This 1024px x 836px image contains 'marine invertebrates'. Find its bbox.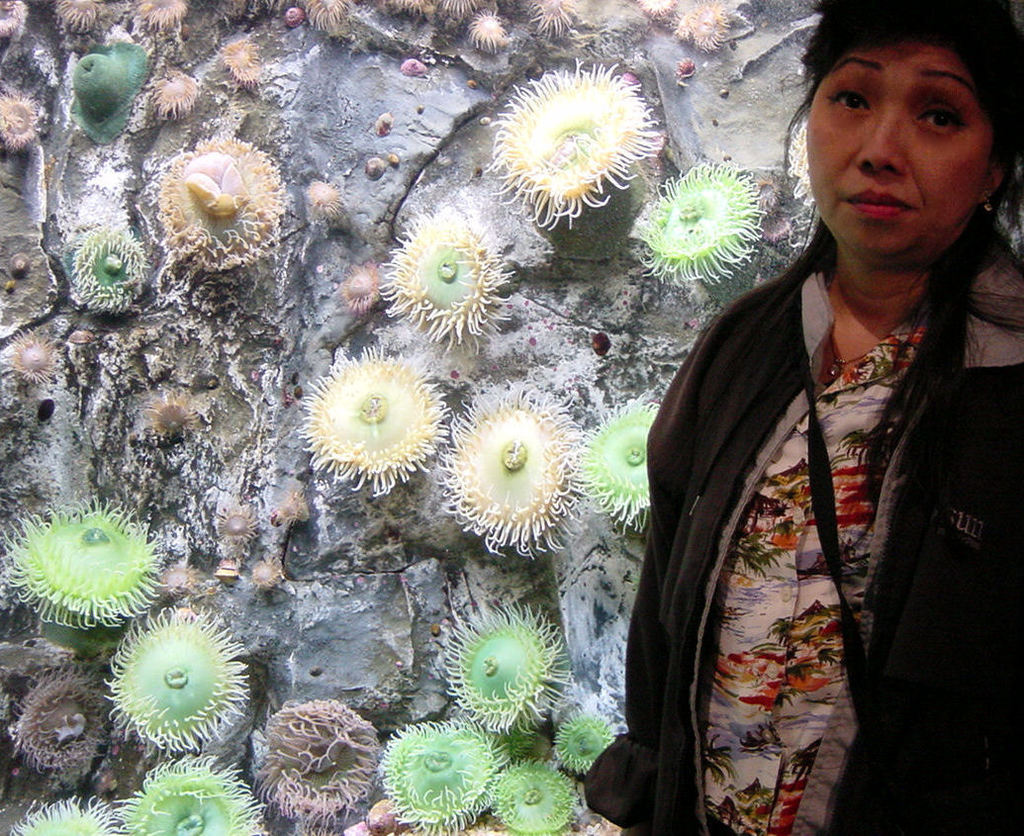
crop(14, 657, 137, 809).
